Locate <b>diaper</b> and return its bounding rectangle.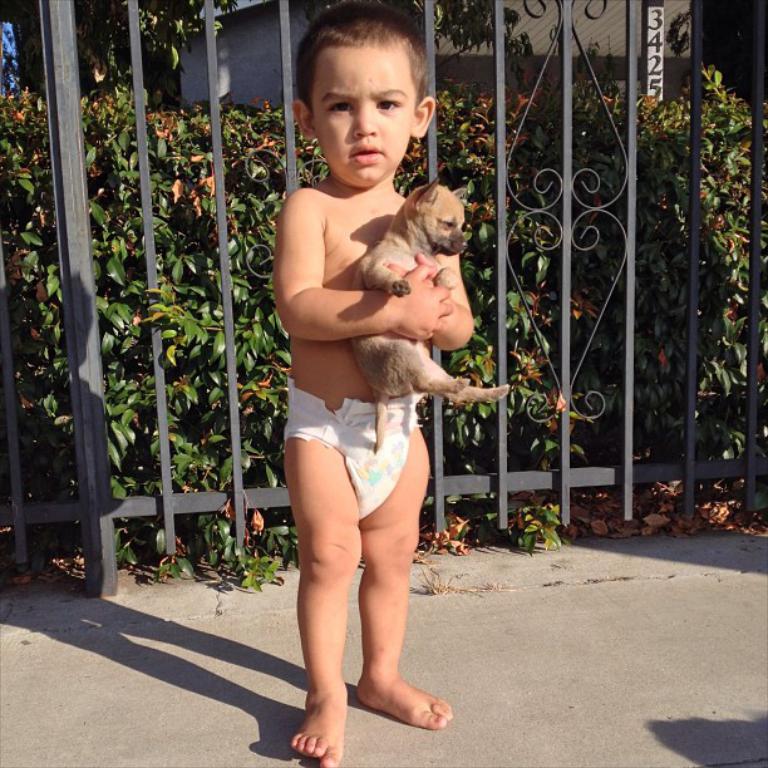
Rect(287, 381, 423, 523).
